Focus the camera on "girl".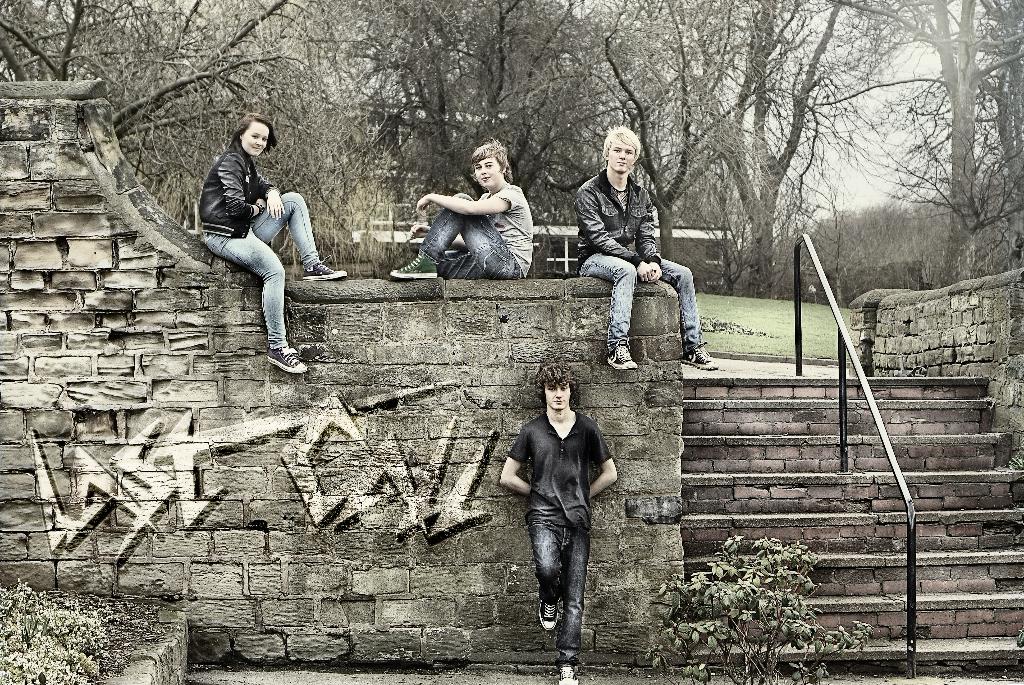
Focus region: [x1=196, y1=106, x2=349, y2=376].
